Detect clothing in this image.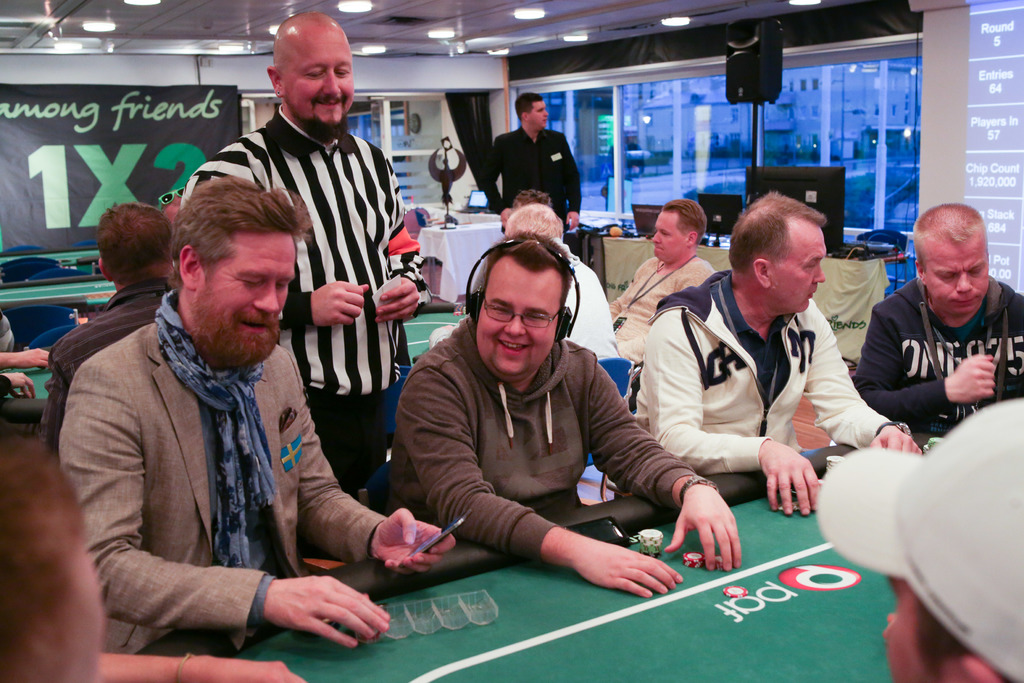
Detection: bbox(562, 241, 625, 366).
